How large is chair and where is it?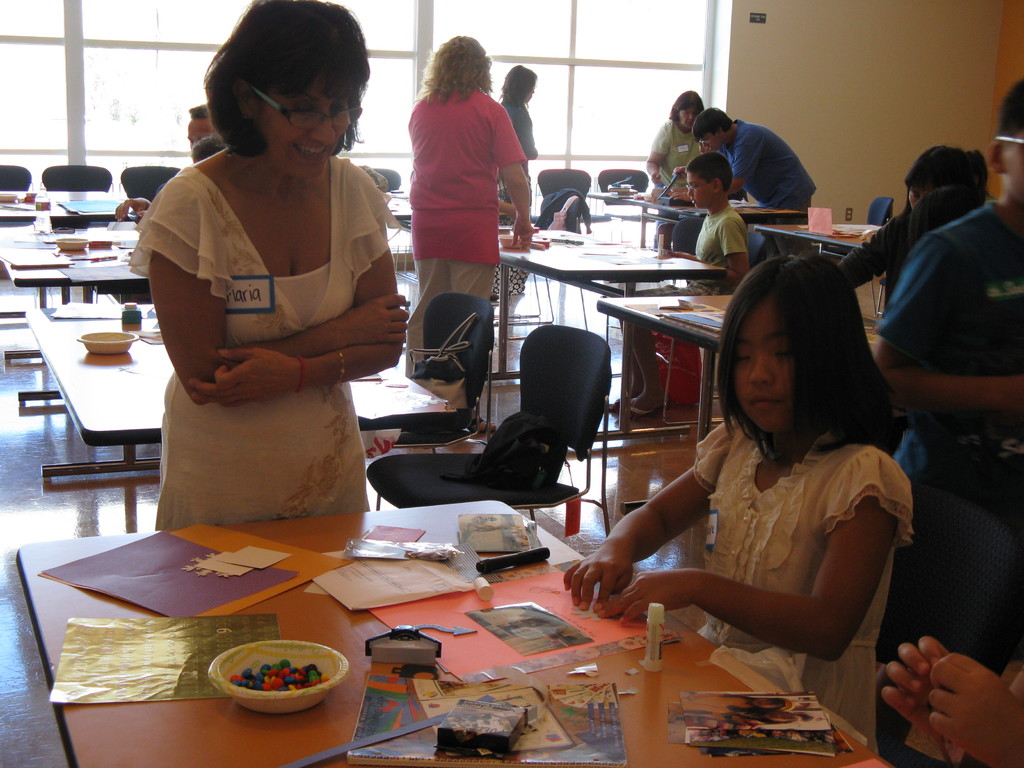
Bounding box: {"x1": 423, "y1": 339, "x2": 610, "y2": 534}.
